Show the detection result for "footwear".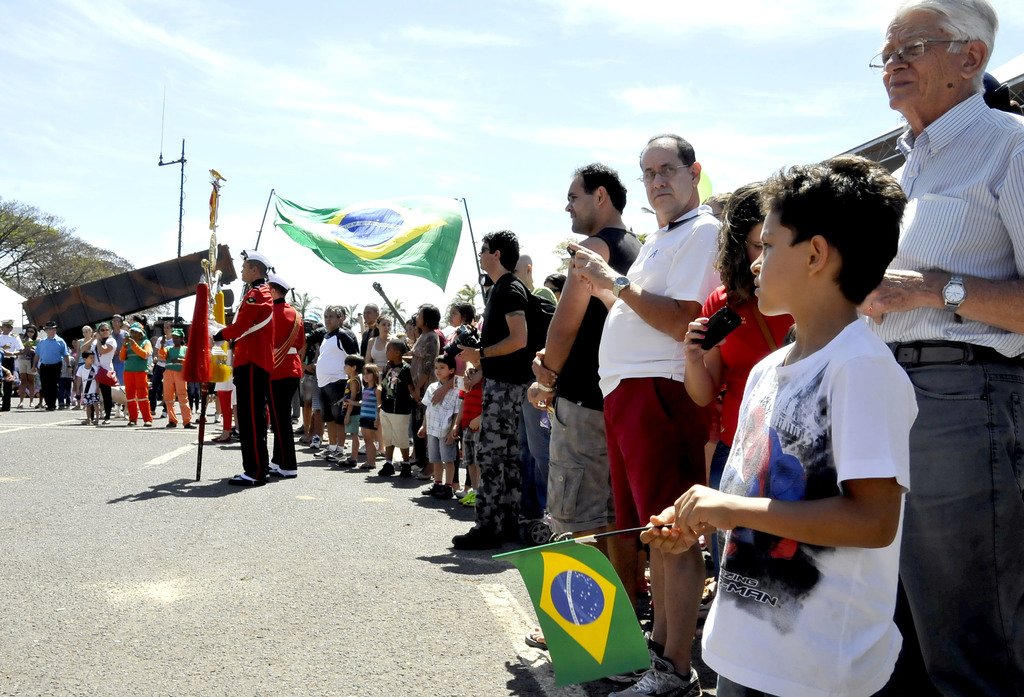
x1=316 y1=448 x2=335 y2=459.
